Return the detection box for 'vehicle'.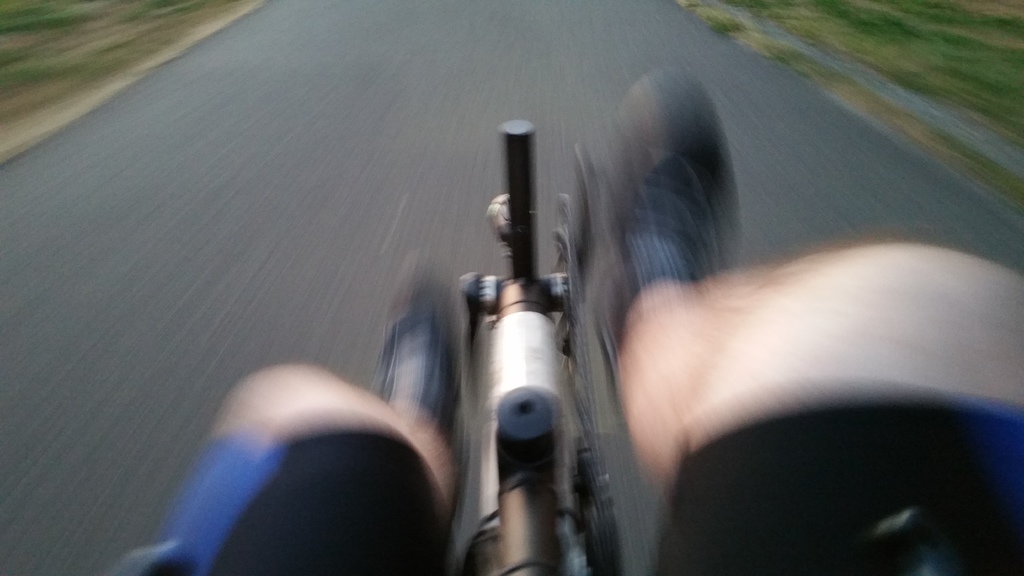
detection(445, 117, 710, 575).
